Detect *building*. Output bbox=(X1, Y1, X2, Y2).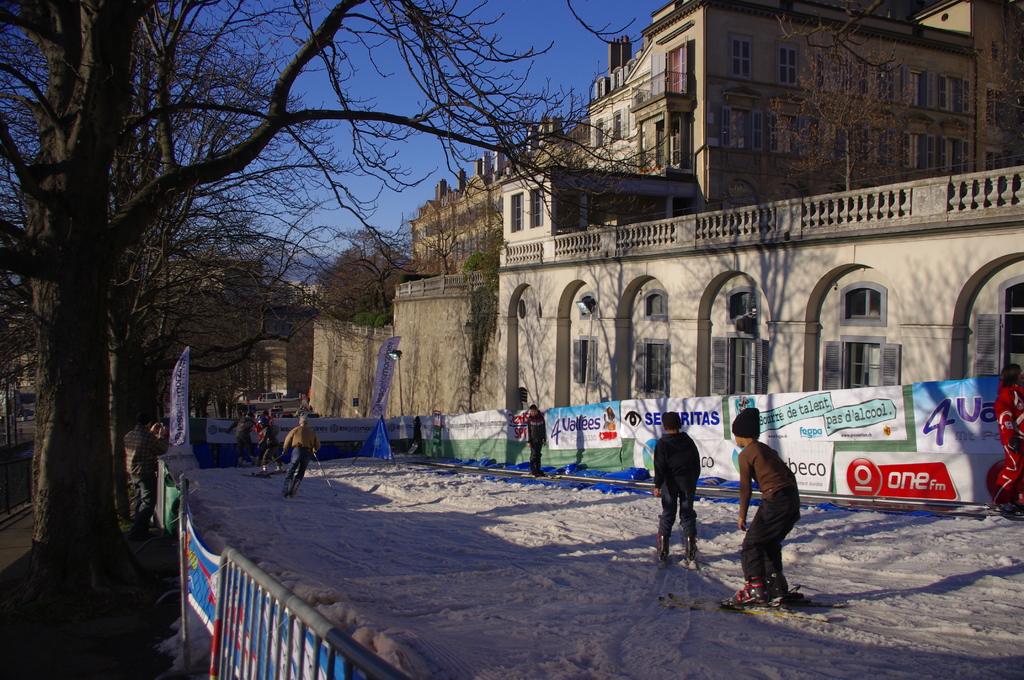
bbox=(404, 0, 1023, 274).
